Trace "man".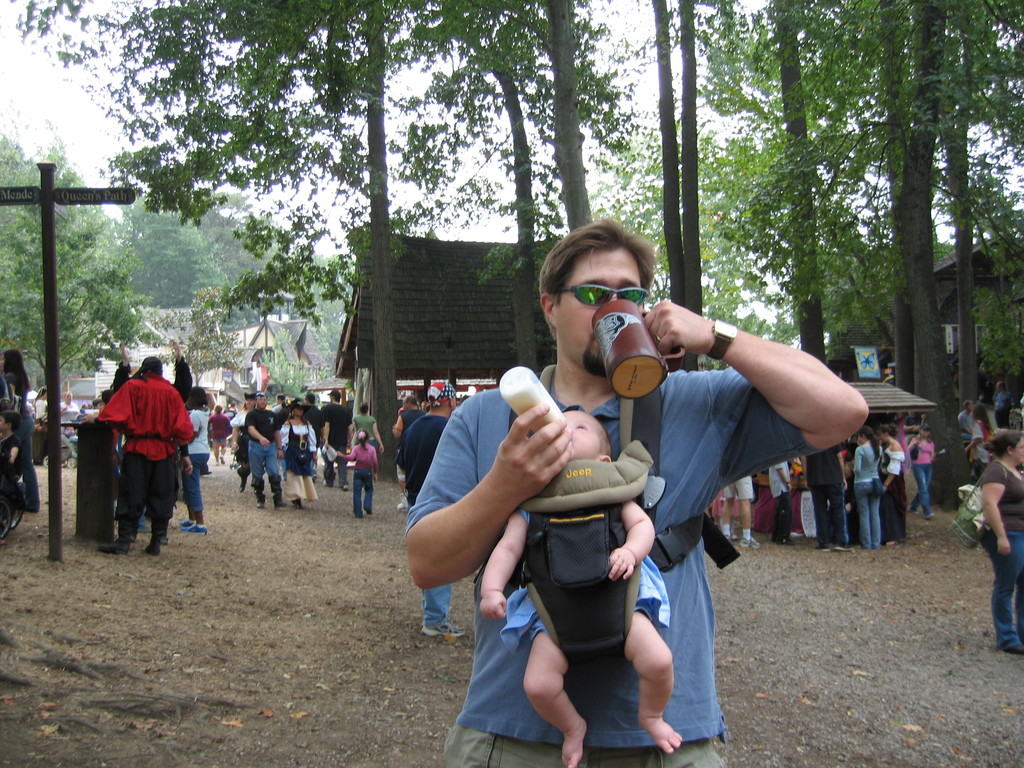
Traced to box(404, 379, 467, 636).
